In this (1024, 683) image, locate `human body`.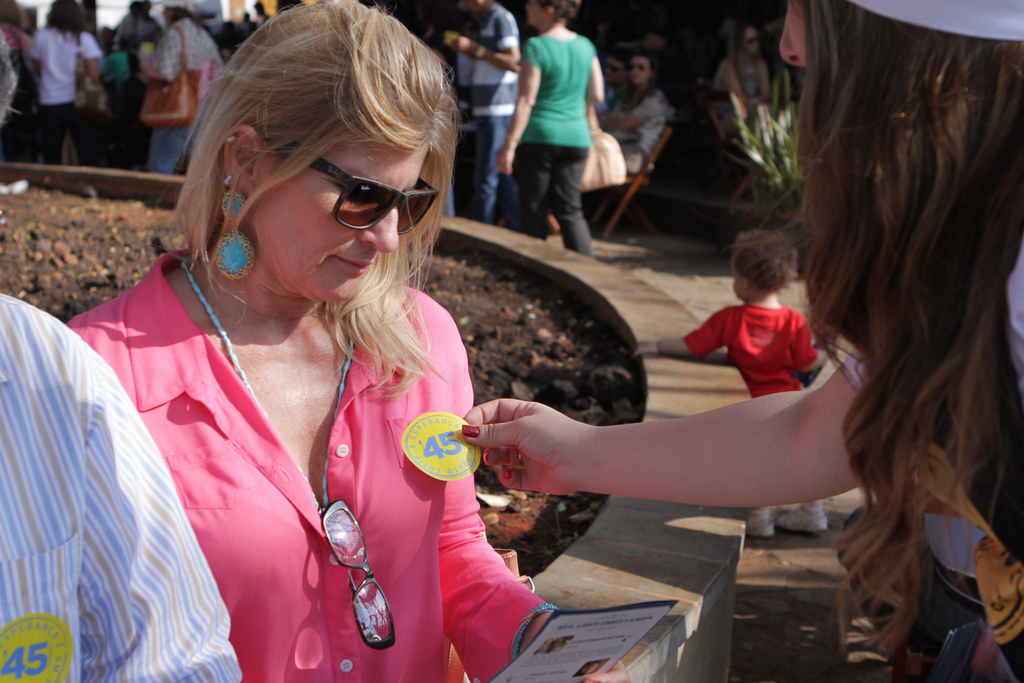
Bounding box: <box>0,292,241,682</box>.
